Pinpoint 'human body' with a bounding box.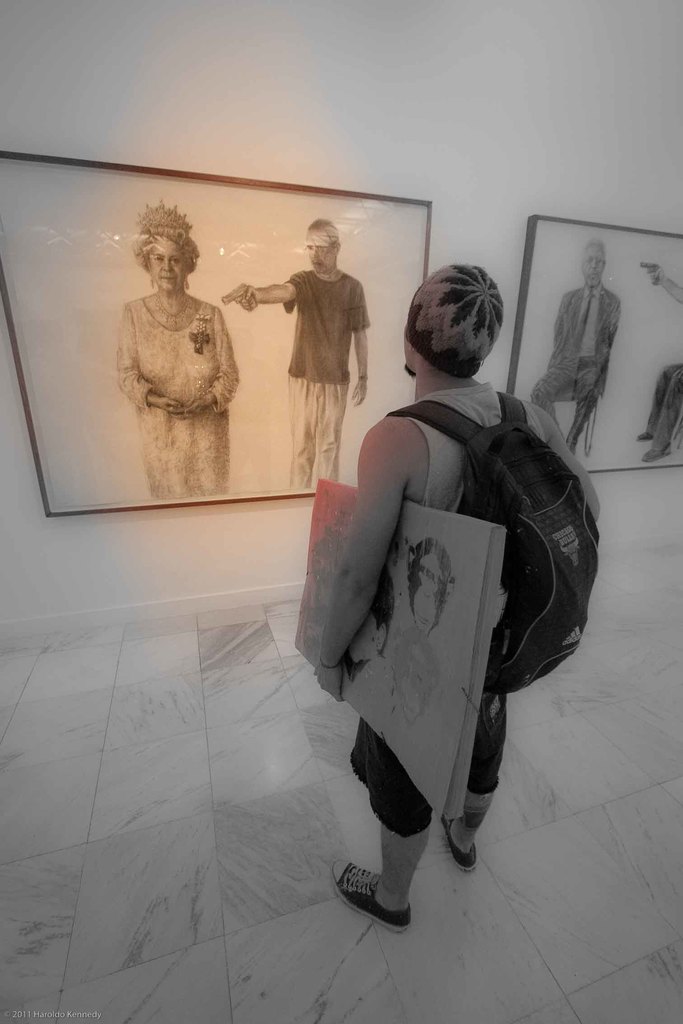
l=271, t=224, r=564, b=918.
